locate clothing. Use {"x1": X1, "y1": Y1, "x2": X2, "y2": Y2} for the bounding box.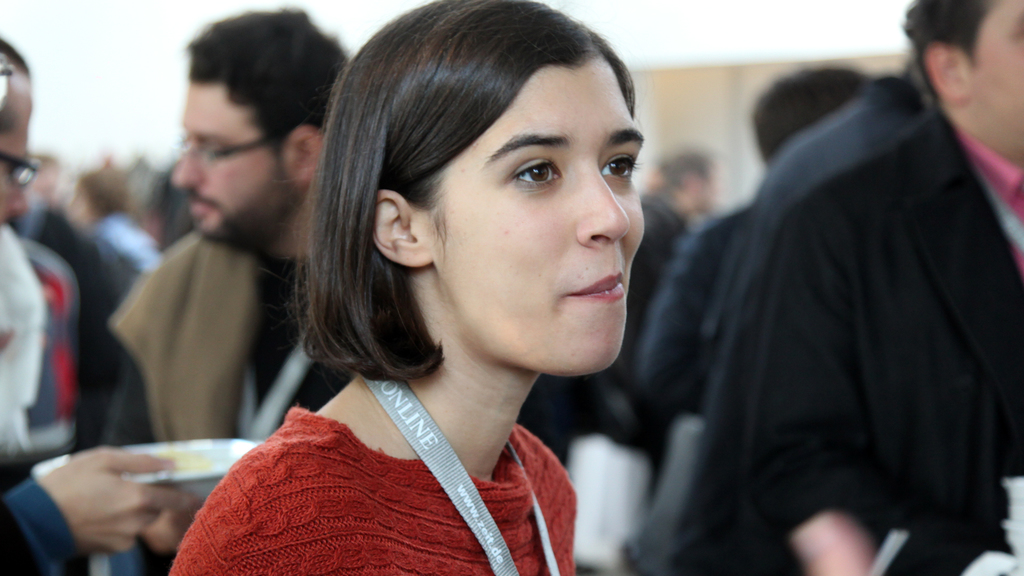
{"x1": 111, "y1": 221, "x2": 372, "y2": 465}.
